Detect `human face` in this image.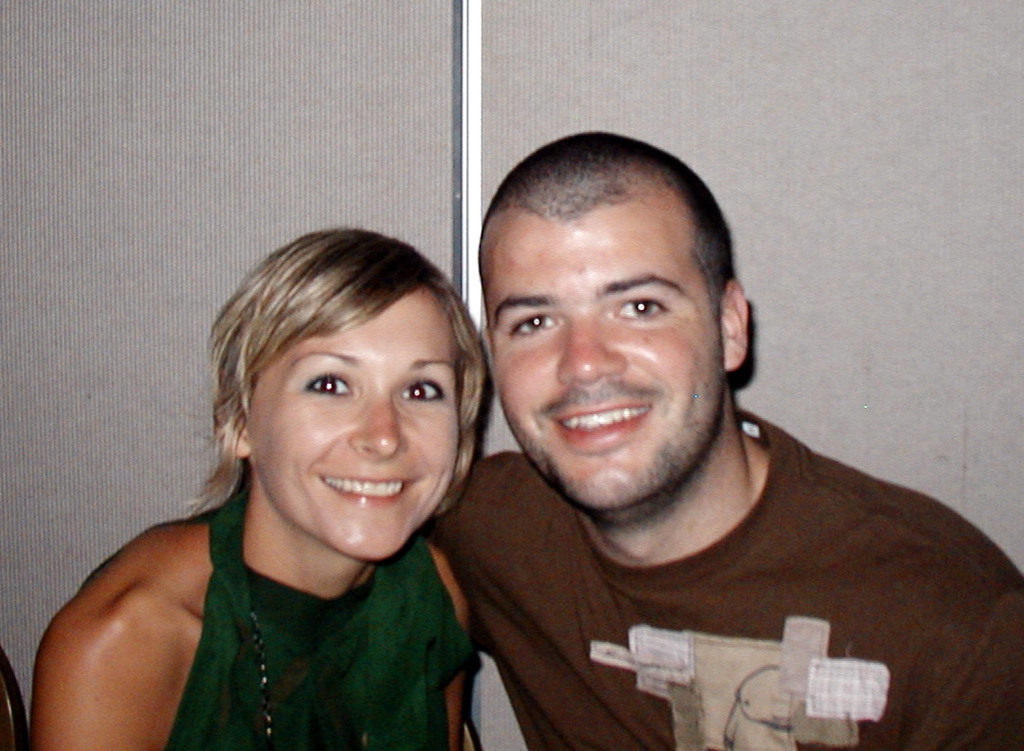
Detection: locate(470, 194, 729, 519).
